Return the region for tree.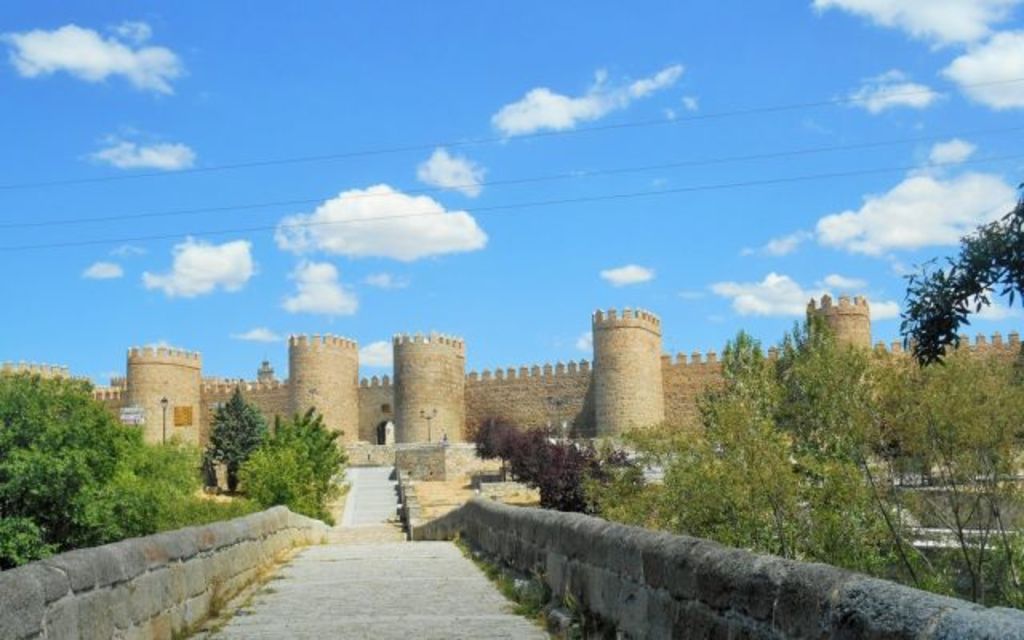
{"x1": 603, "y1": 445, "x2": 642, "y2": 469}.
